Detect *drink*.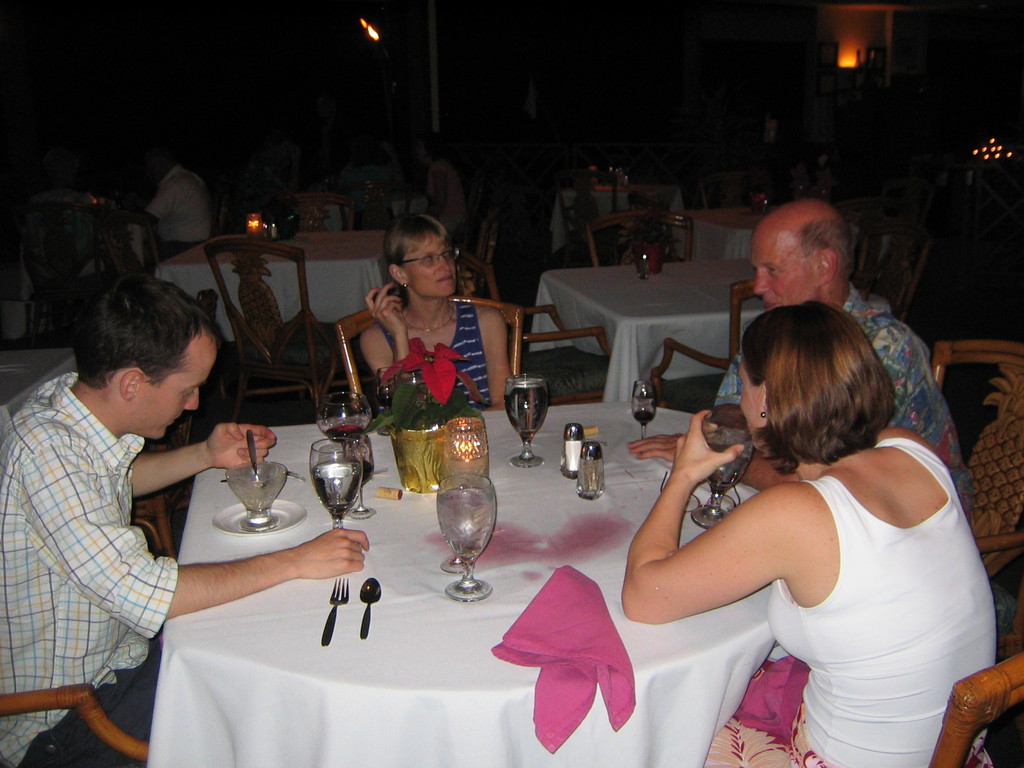
Detected at box=[508, 371, 548, 468].
